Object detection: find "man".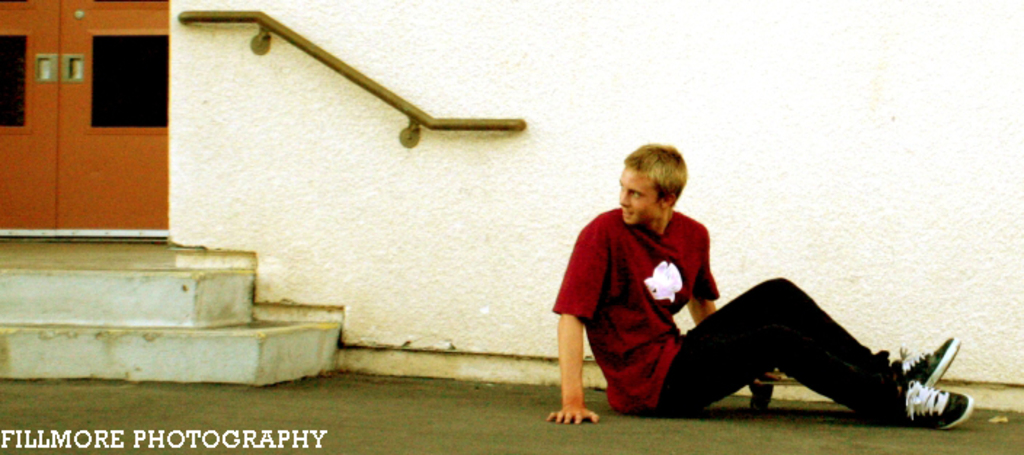
543, 141, 979, 438.
